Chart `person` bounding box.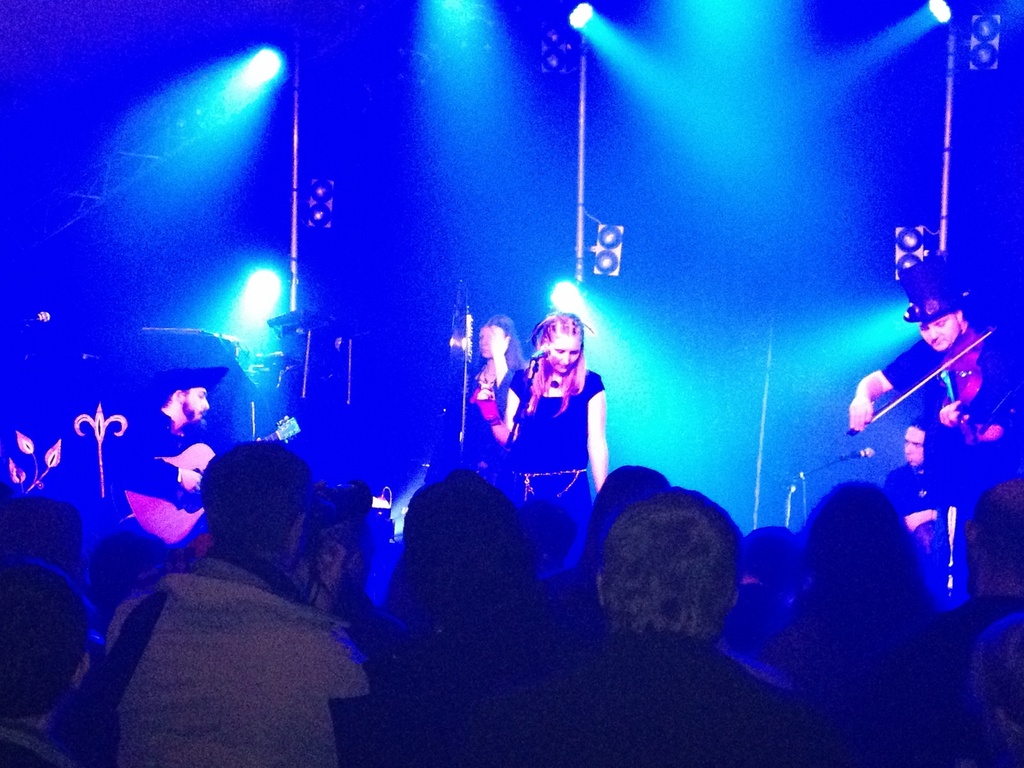
Charted: bbox=(890, 409, 943, 524).
